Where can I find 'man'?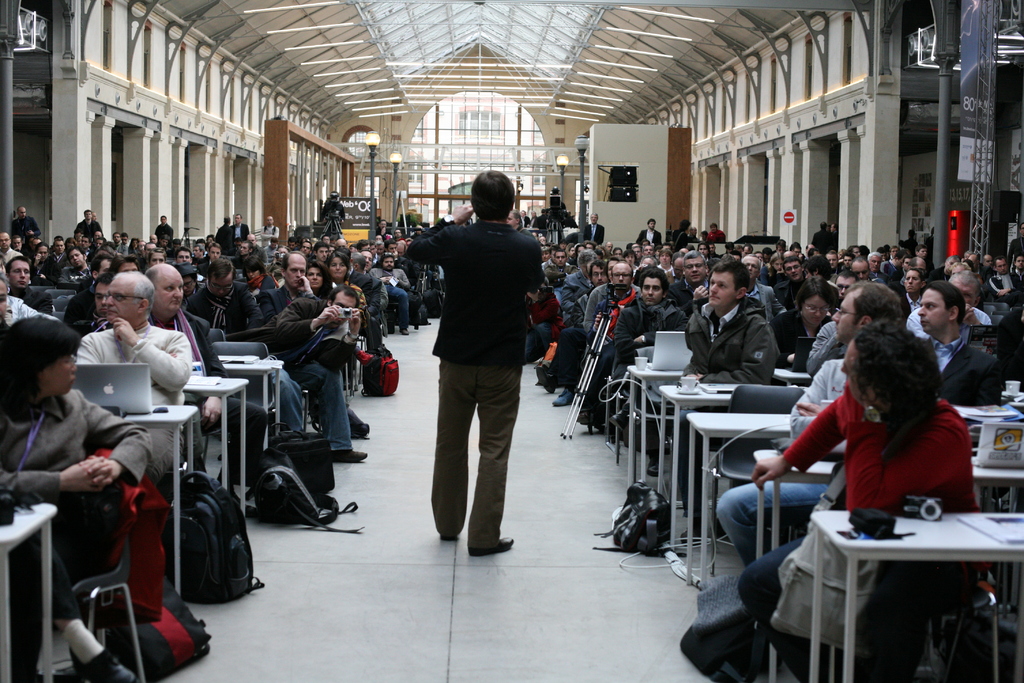
You can find it at Rect(579, 260, 648, 439).
